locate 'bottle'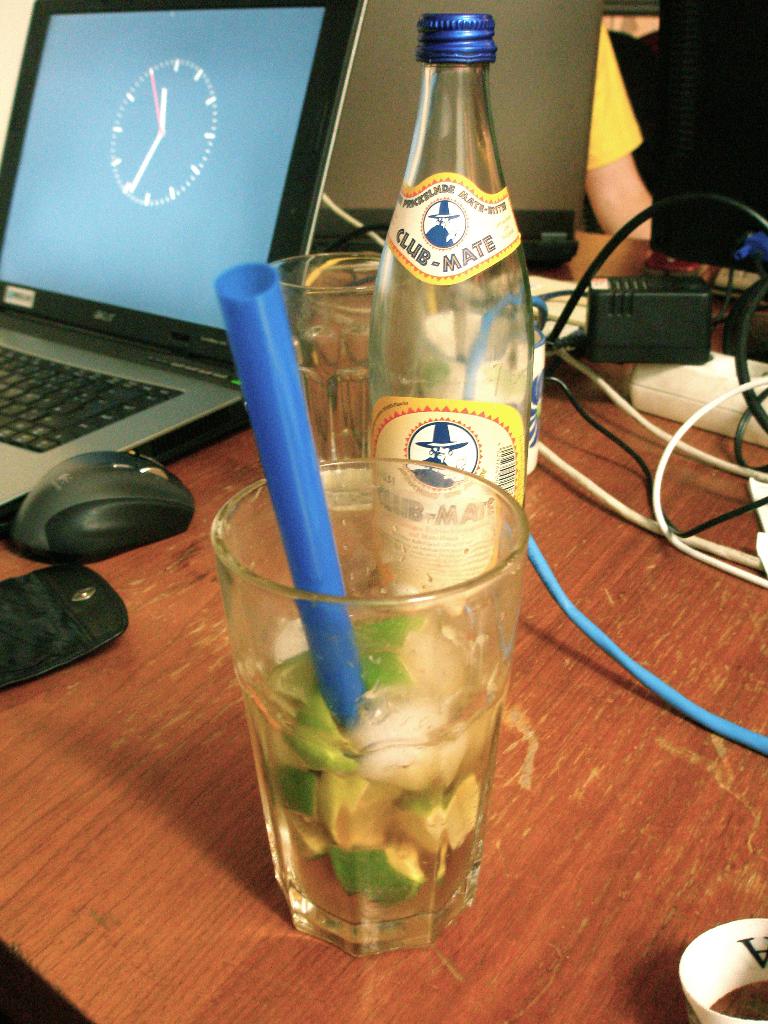
(341,6,570,632)
